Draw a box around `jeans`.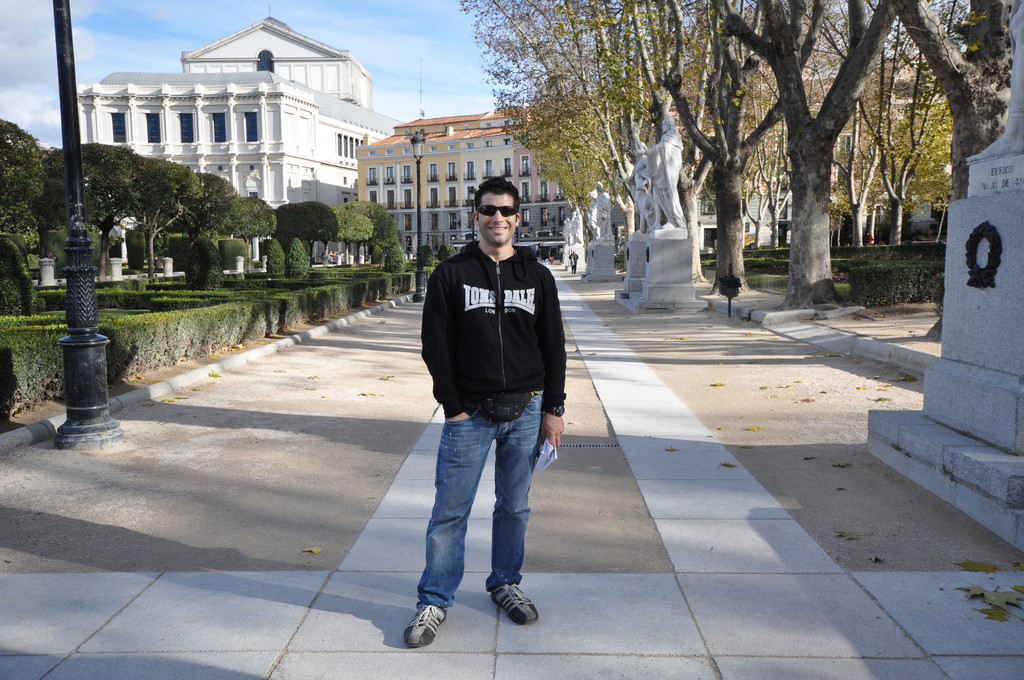
[x1=415, y1=420, x2=536, y2=633].
